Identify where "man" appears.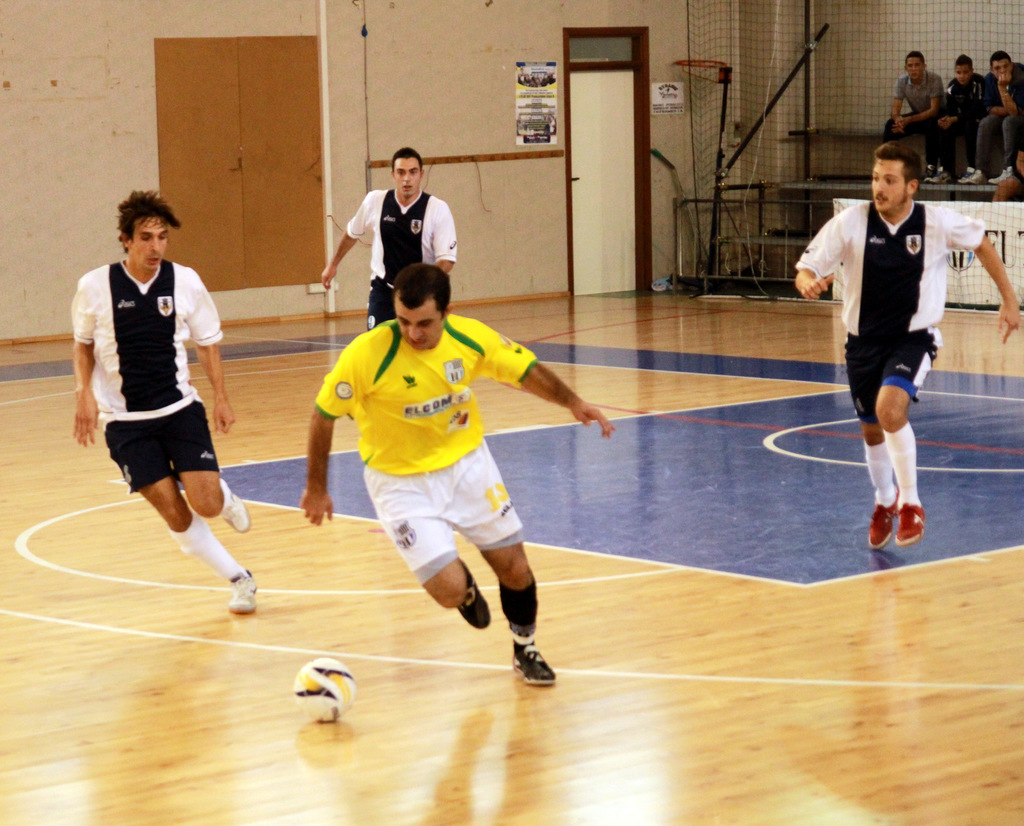
Appears at (64,196,259,592).
